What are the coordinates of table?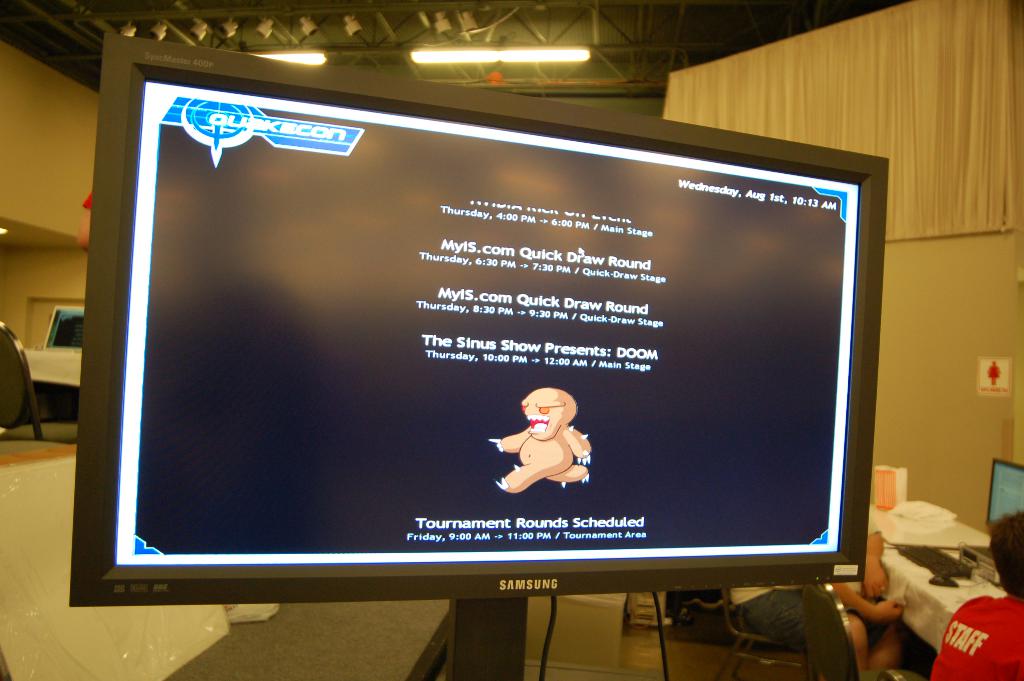
883, 541, 1014, 650.
